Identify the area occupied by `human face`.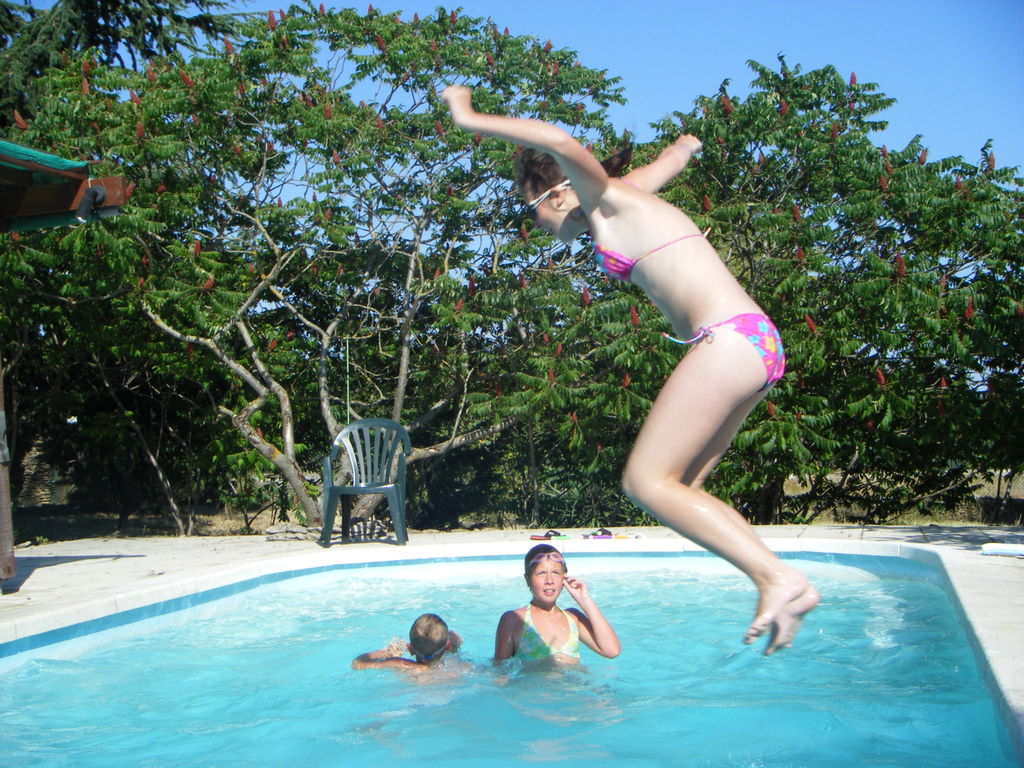
Area: l=527, t=560, r=566, b=605.
